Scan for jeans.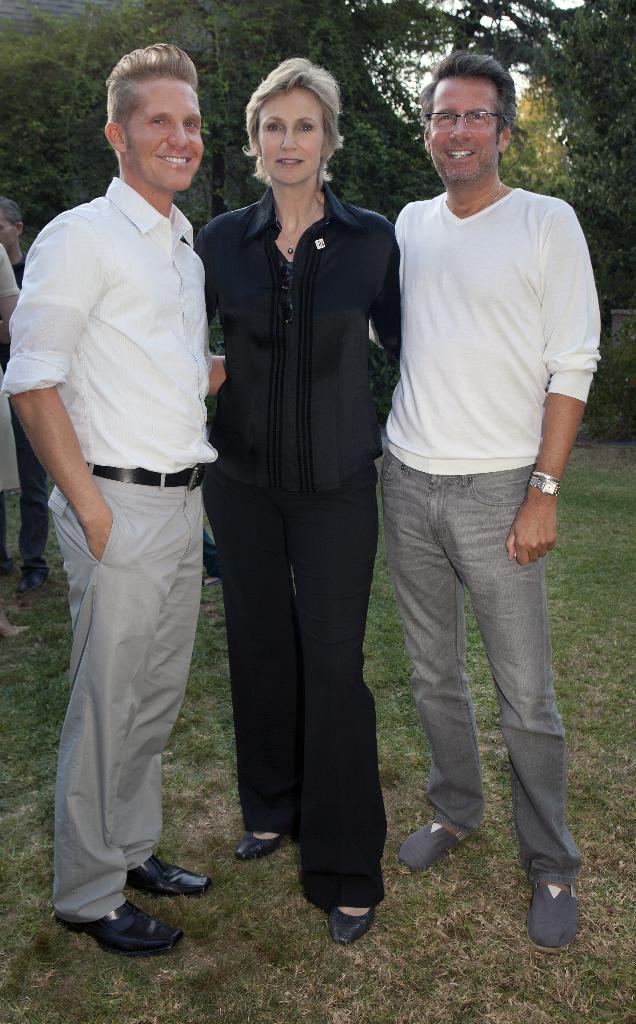
Scan result: 419, 462, 581, 875.
